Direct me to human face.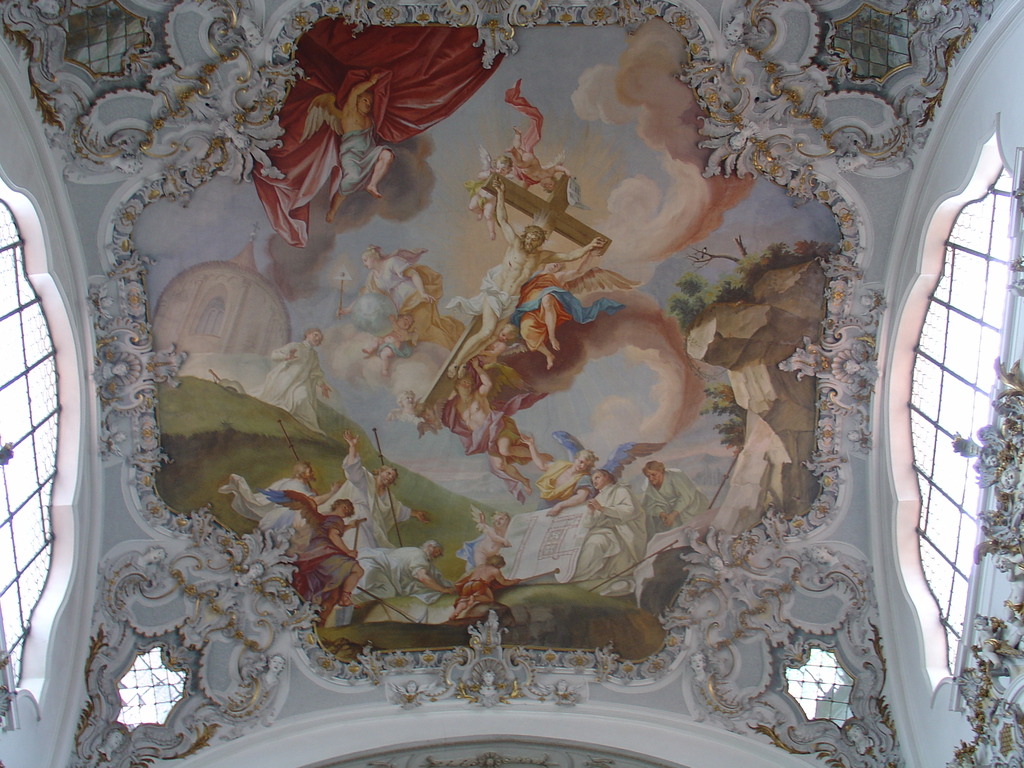
Direction: [309, 333, 321, 346].
